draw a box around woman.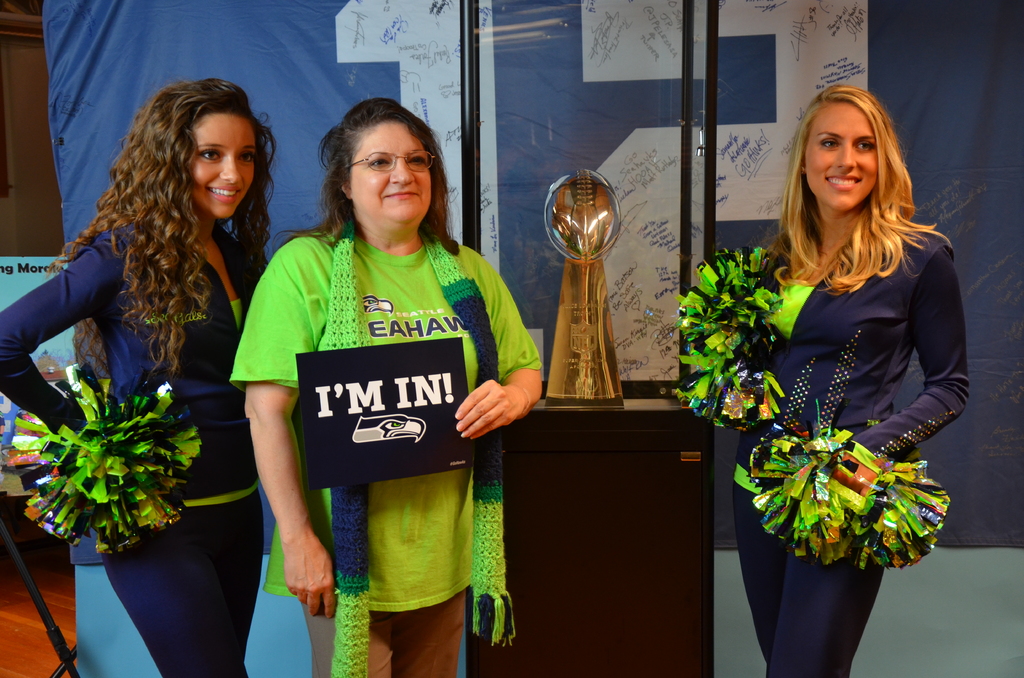
pyautogui.locateOnScreen(725, 66, 966, 611).
